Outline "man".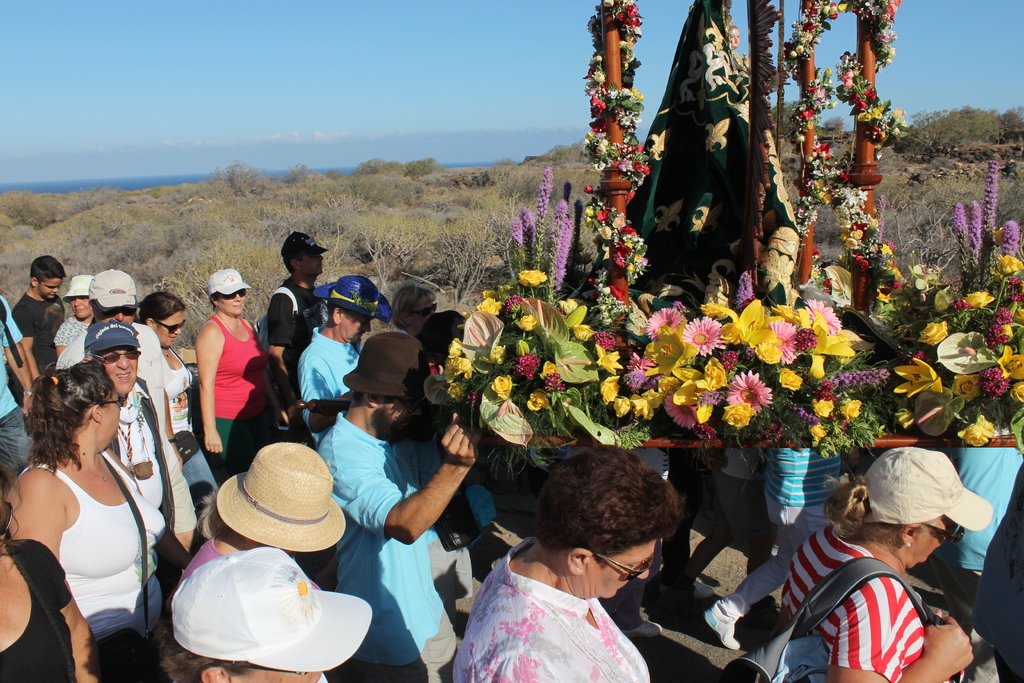
Outline: 264:234:326:415.
